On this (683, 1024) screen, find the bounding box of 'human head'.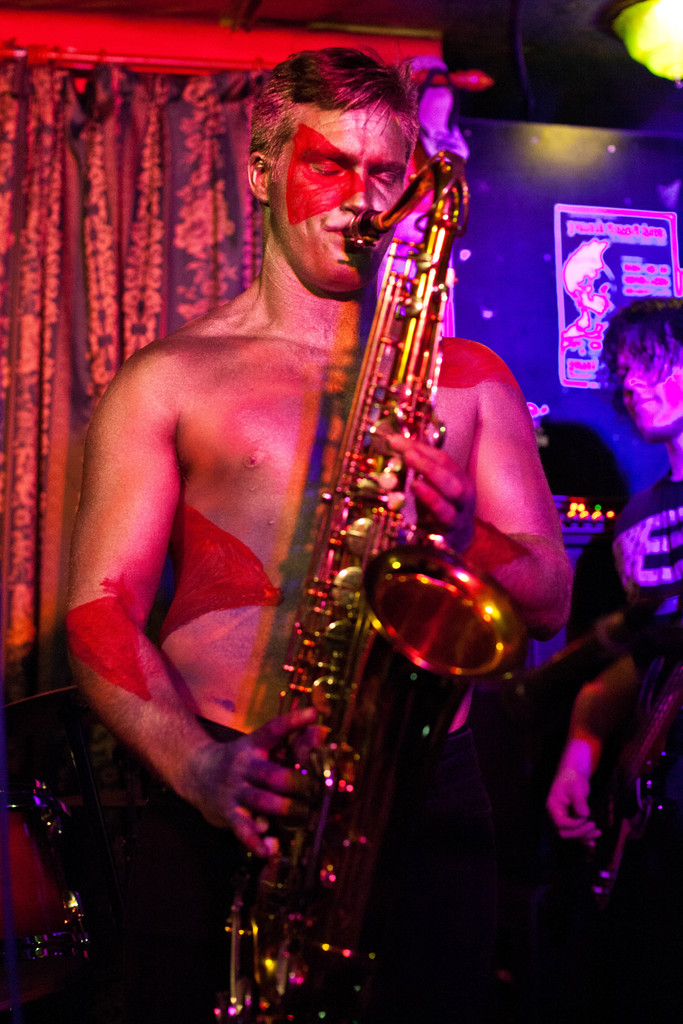
Bounding box: {"left": 246, "top": 44, "right": 416, "bottom": 287}.
